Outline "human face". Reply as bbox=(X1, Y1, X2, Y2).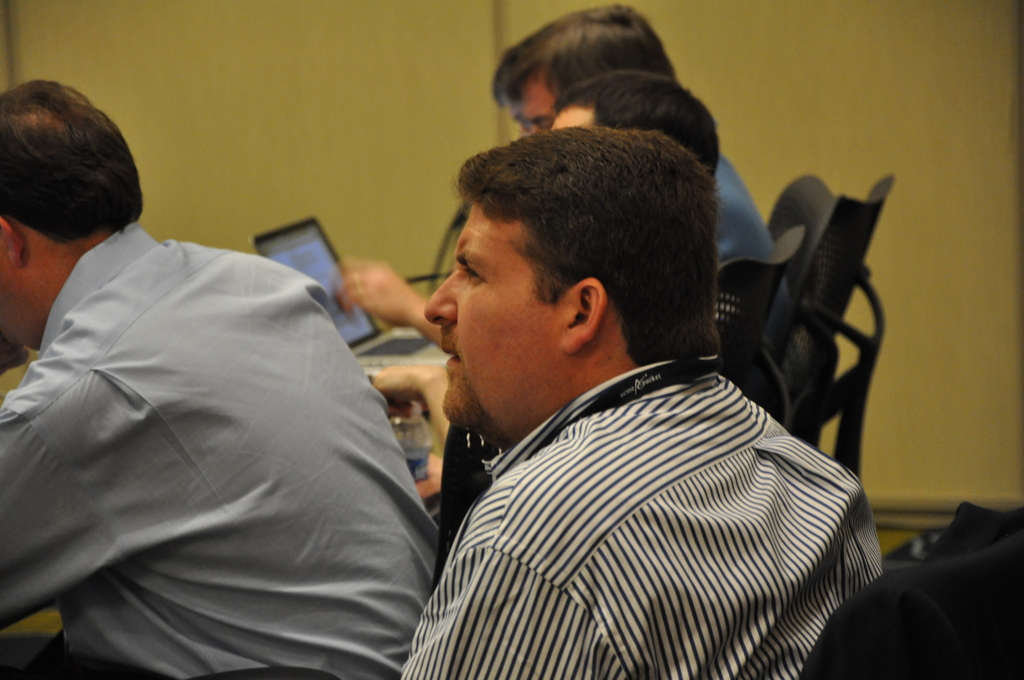
bbox=(424, 198, 561, 430).
